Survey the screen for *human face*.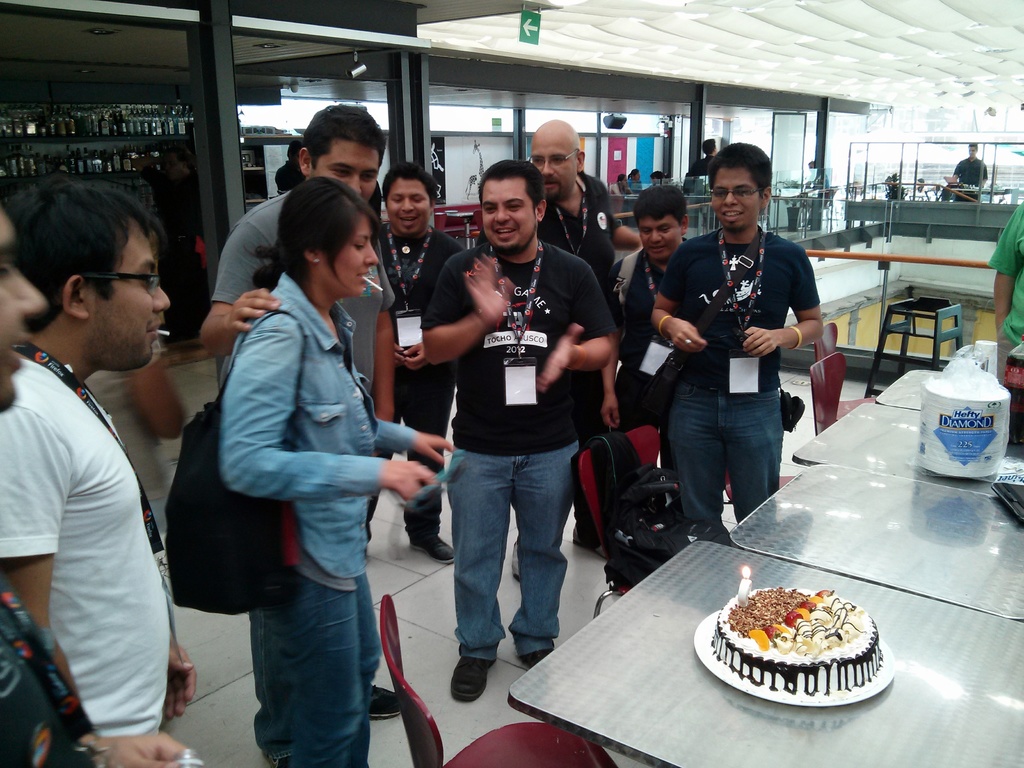
Survey found: 483:177:532:252.
